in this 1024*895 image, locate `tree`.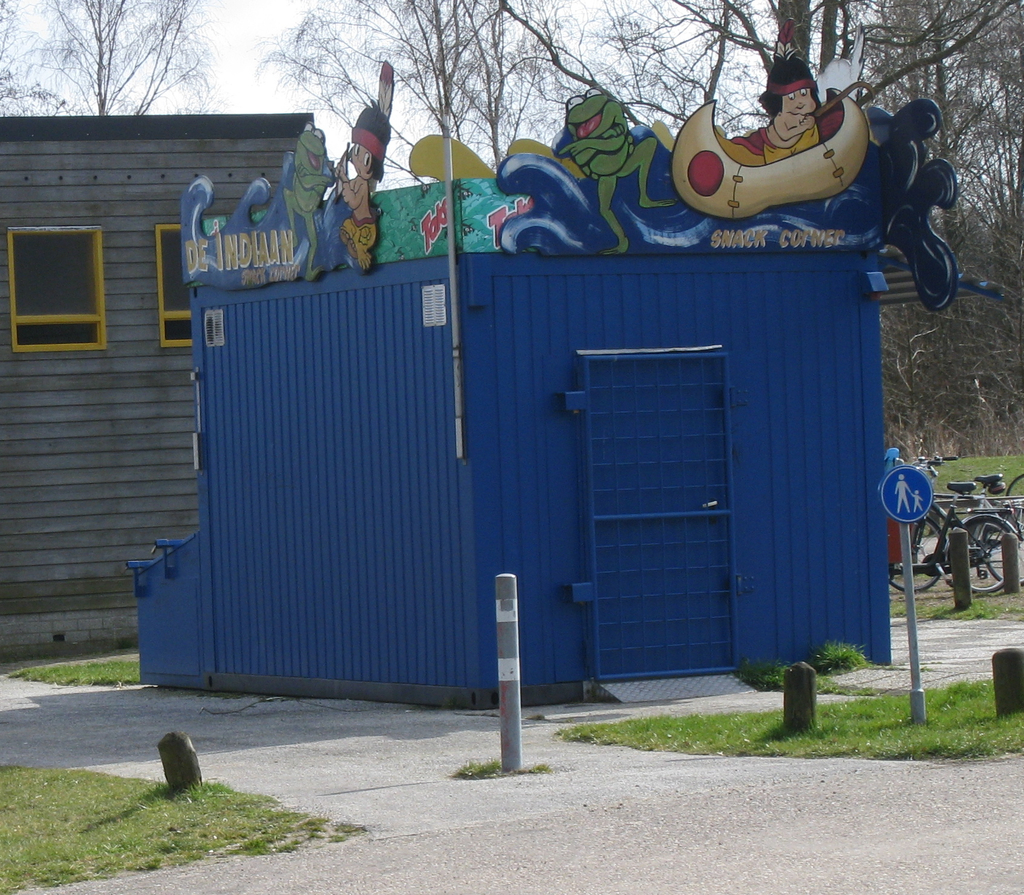
Bounding box: [760, 0, 1023, 237].
